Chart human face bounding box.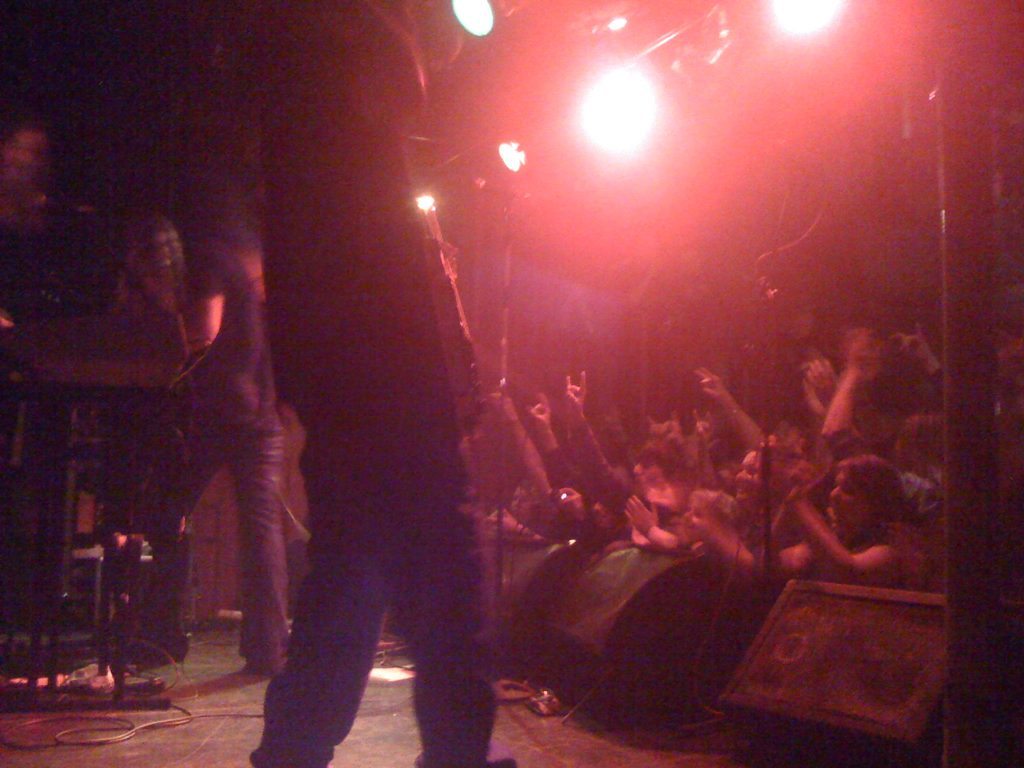
Charted: (left=734, top=451, right=759, bottom=504).
